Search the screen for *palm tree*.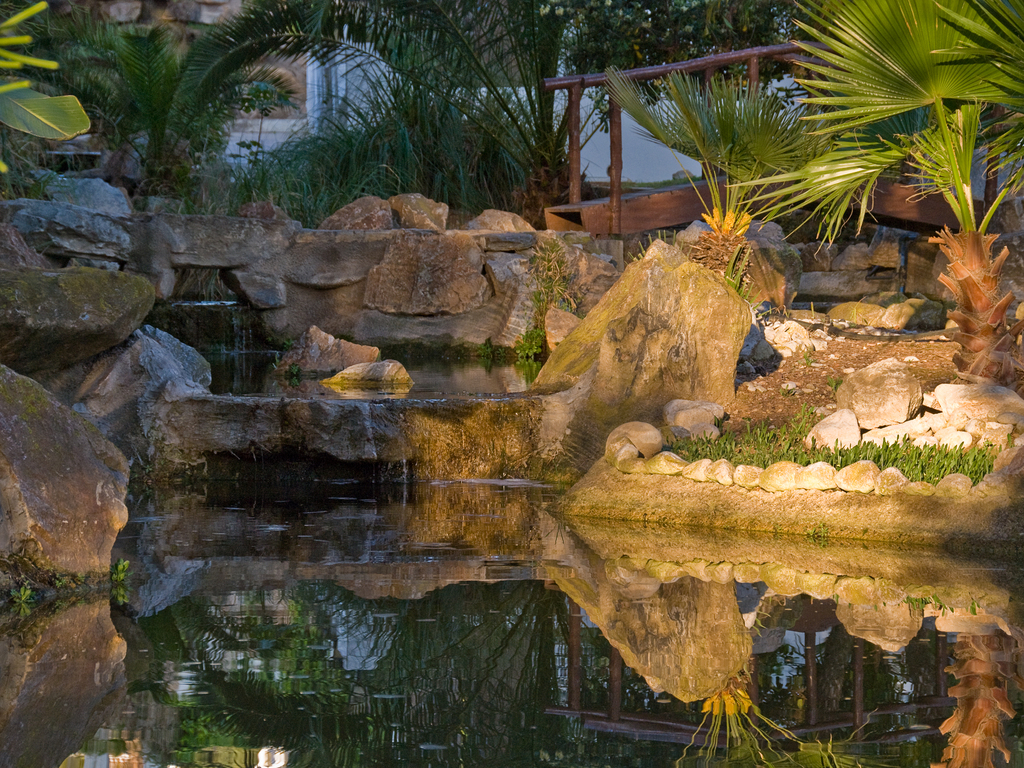
Found at <bbox>724, 0, 1023, 385</bbox>.
